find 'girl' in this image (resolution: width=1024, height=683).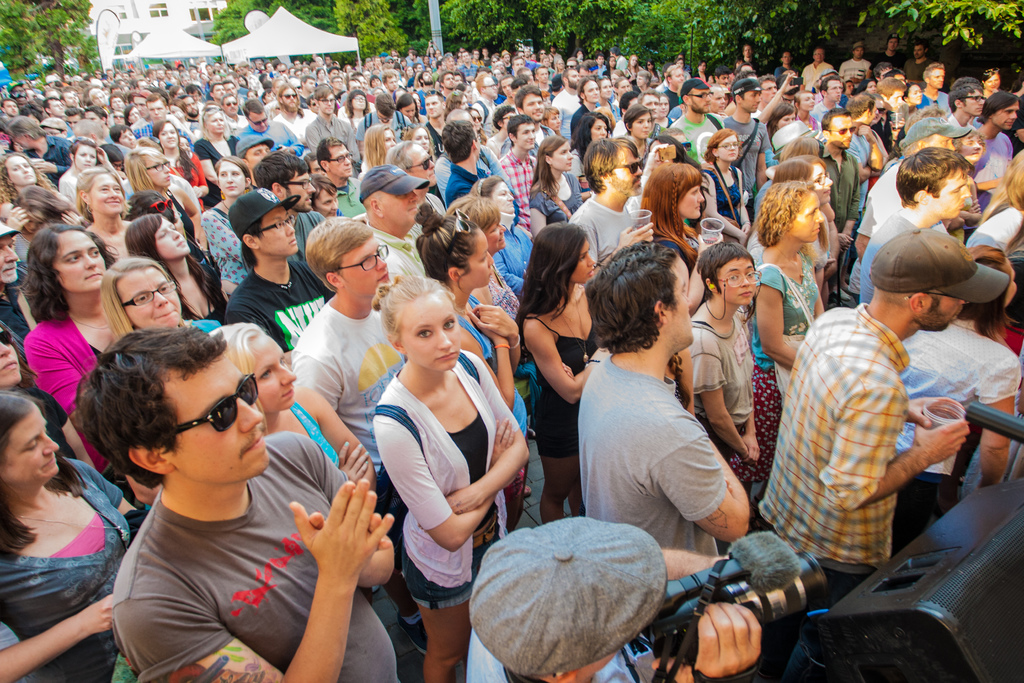
box=[399, 97, 425, 123].
